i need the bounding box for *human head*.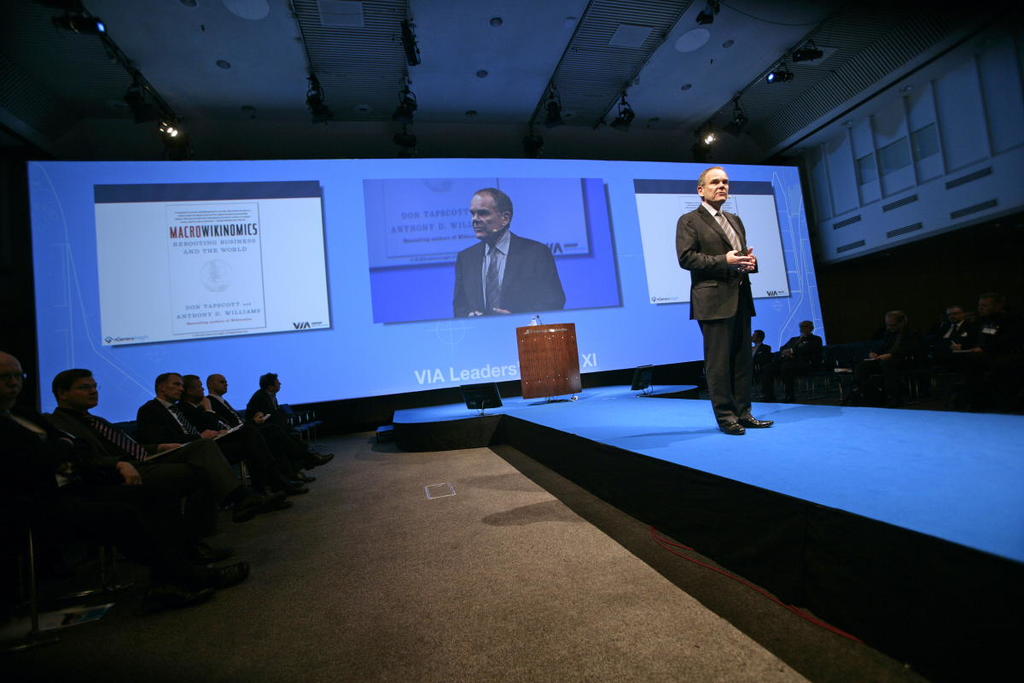
Here it is: box=[748, 330, 764, 343].
